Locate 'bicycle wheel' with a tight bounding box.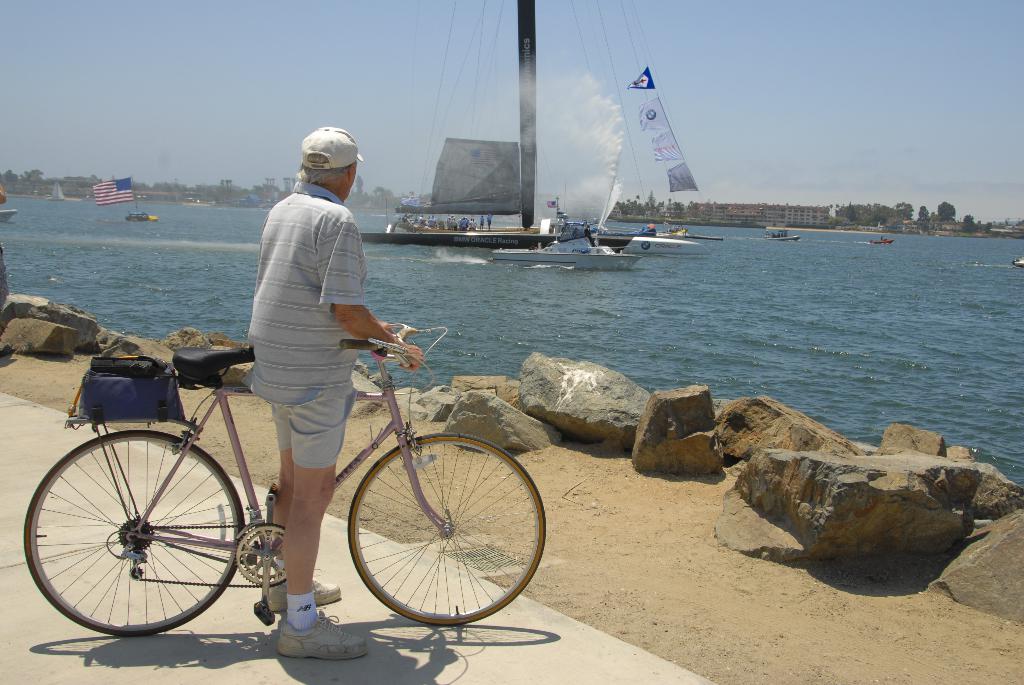
pyautogui.locateOnScreen(28, 428, 243, 636).
